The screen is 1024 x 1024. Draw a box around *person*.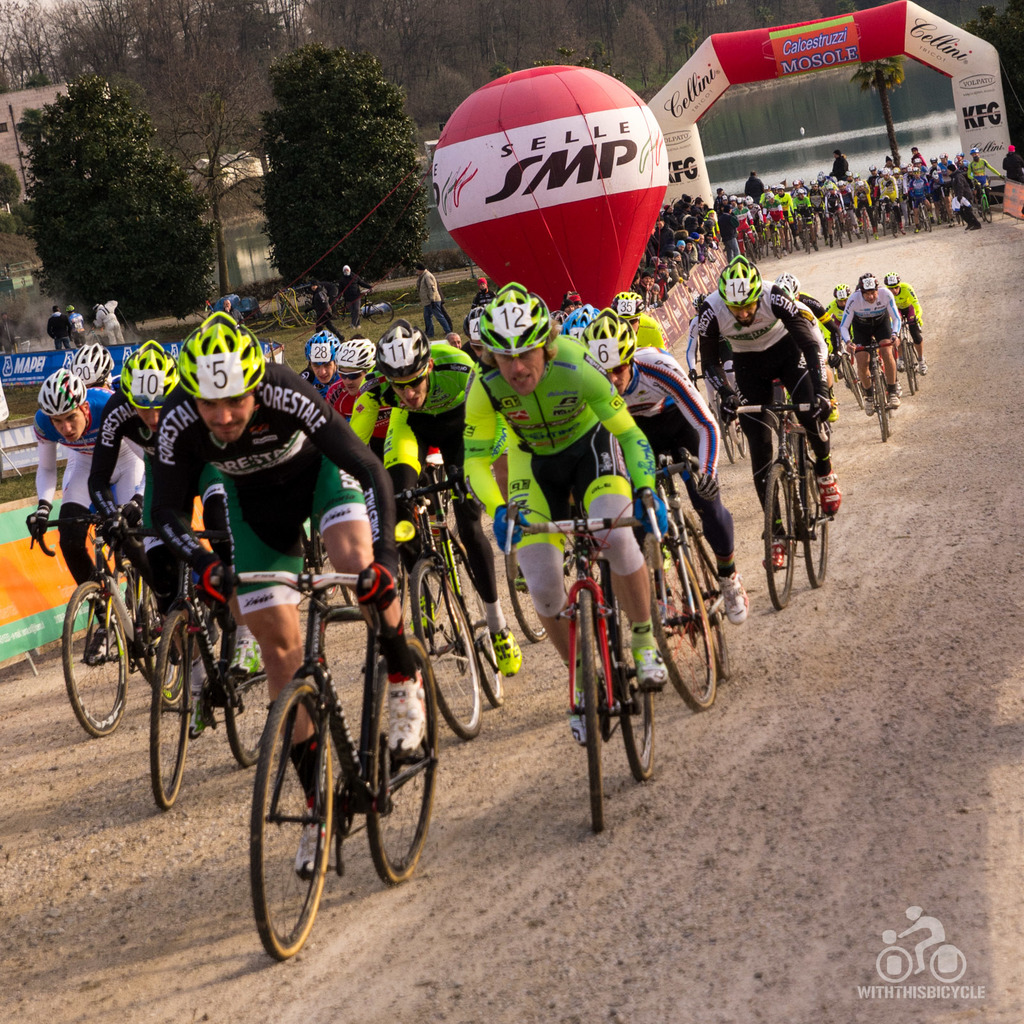
<bbox>673, 200, 698, 271</bbox>.
